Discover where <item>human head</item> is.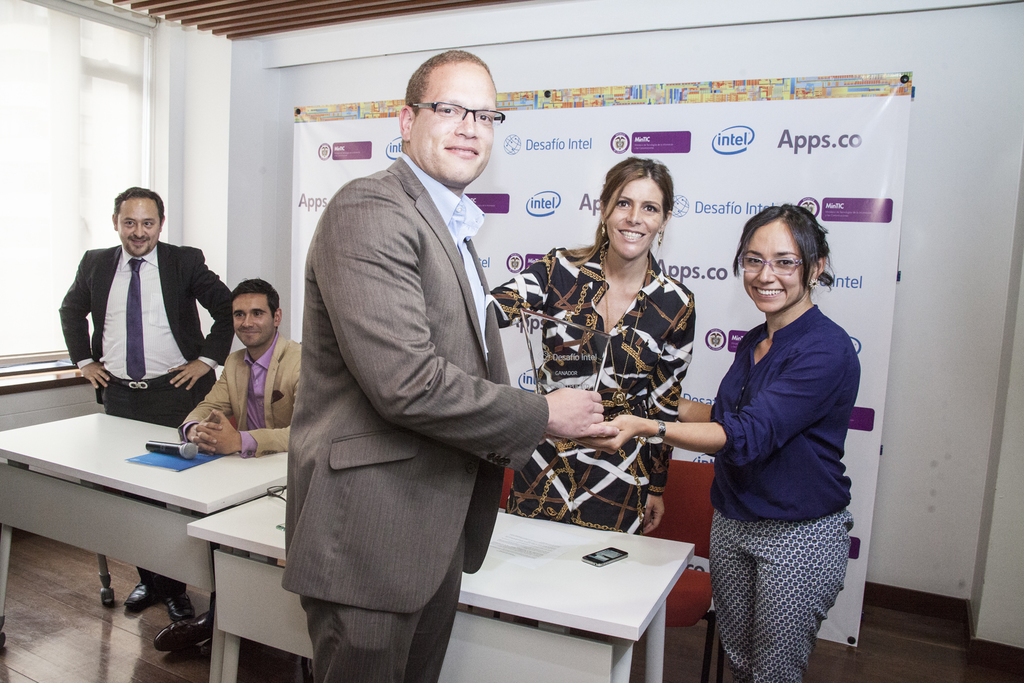
Discovered at [left=397, top=49, right=497, bottom=186].
